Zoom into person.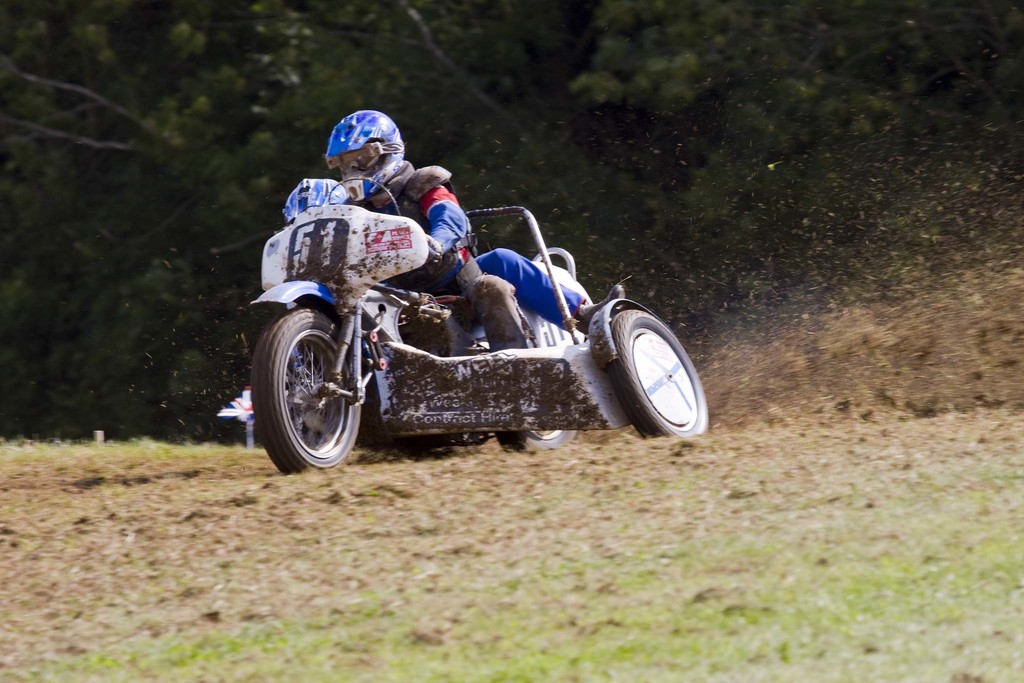
Zoom target: (x1=219, y1=105, x2=623, y2=422).
